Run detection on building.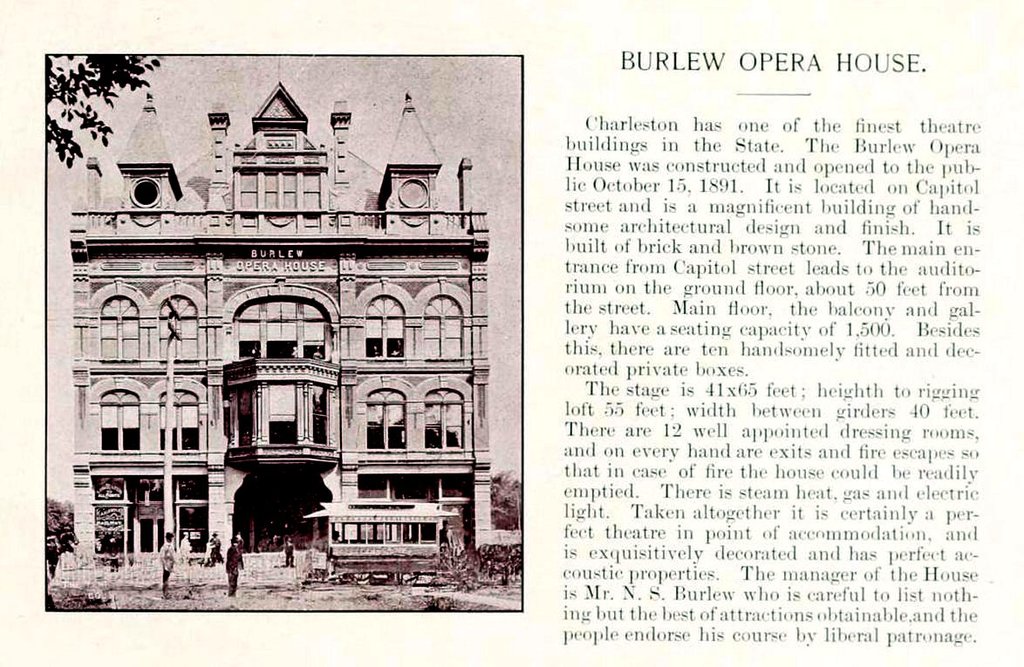
Result: (68, 75, 498, 569).
